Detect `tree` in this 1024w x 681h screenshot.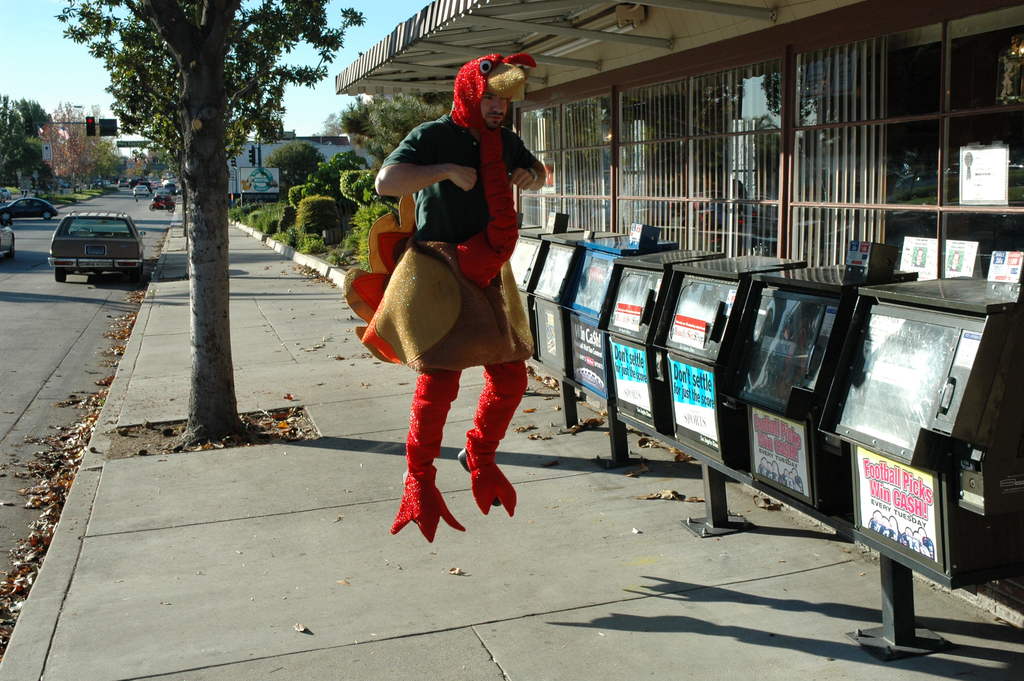
Detection: bbox=(47, 106, 104, 191).
